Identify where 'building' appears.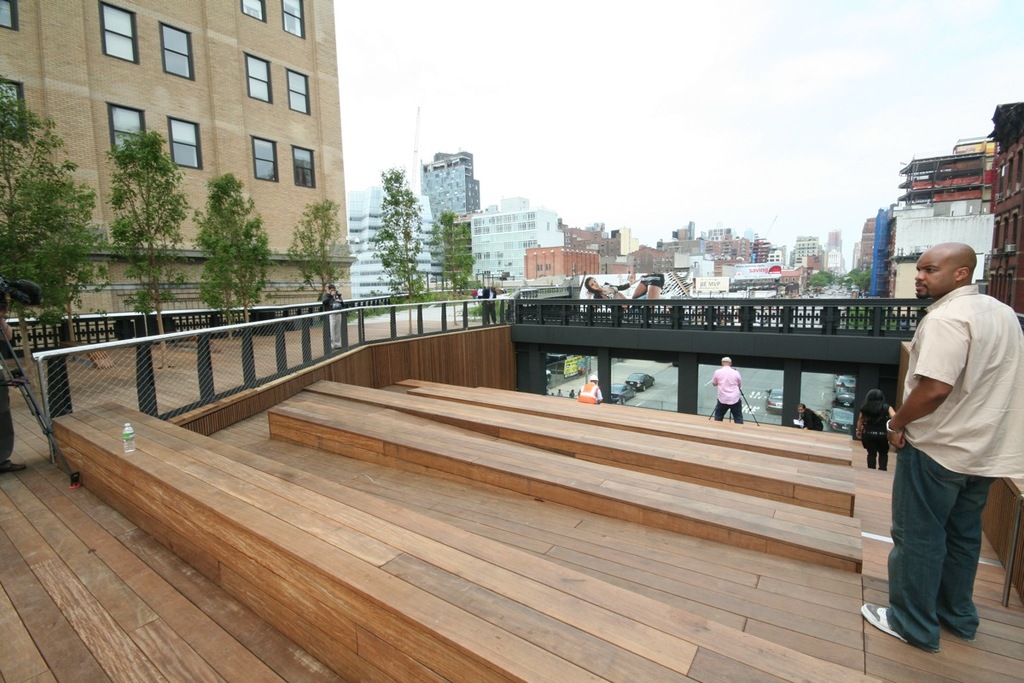
Appears at BBox(346, 188, 429, 306).
